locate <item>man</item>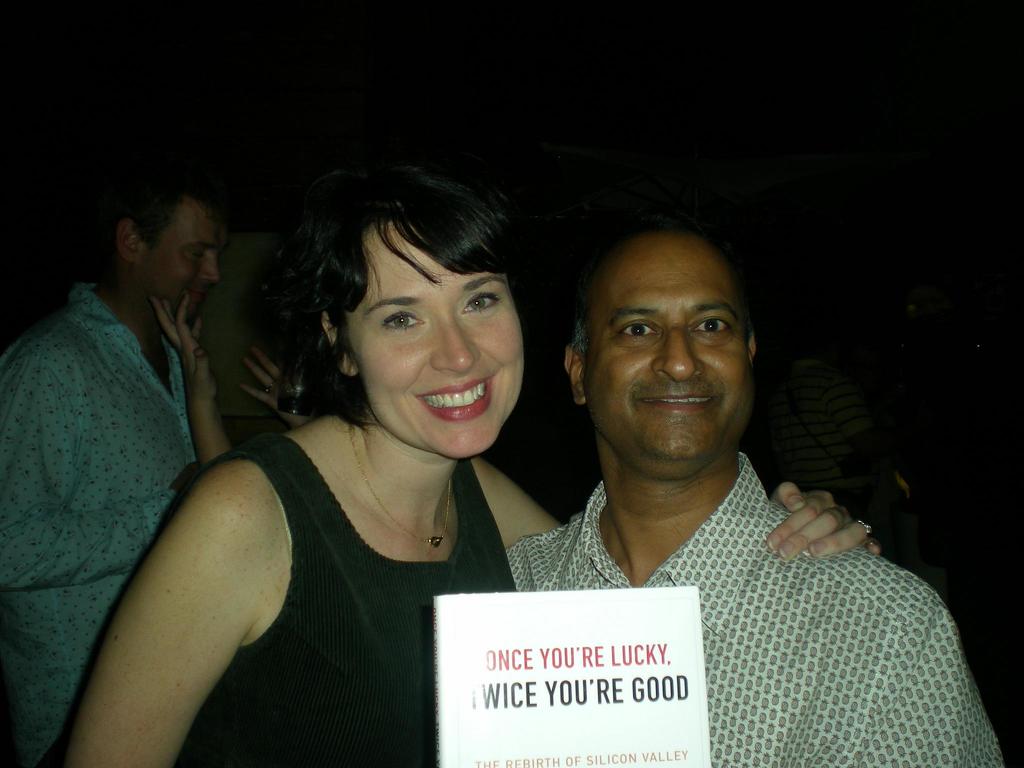
431,215,950,732
